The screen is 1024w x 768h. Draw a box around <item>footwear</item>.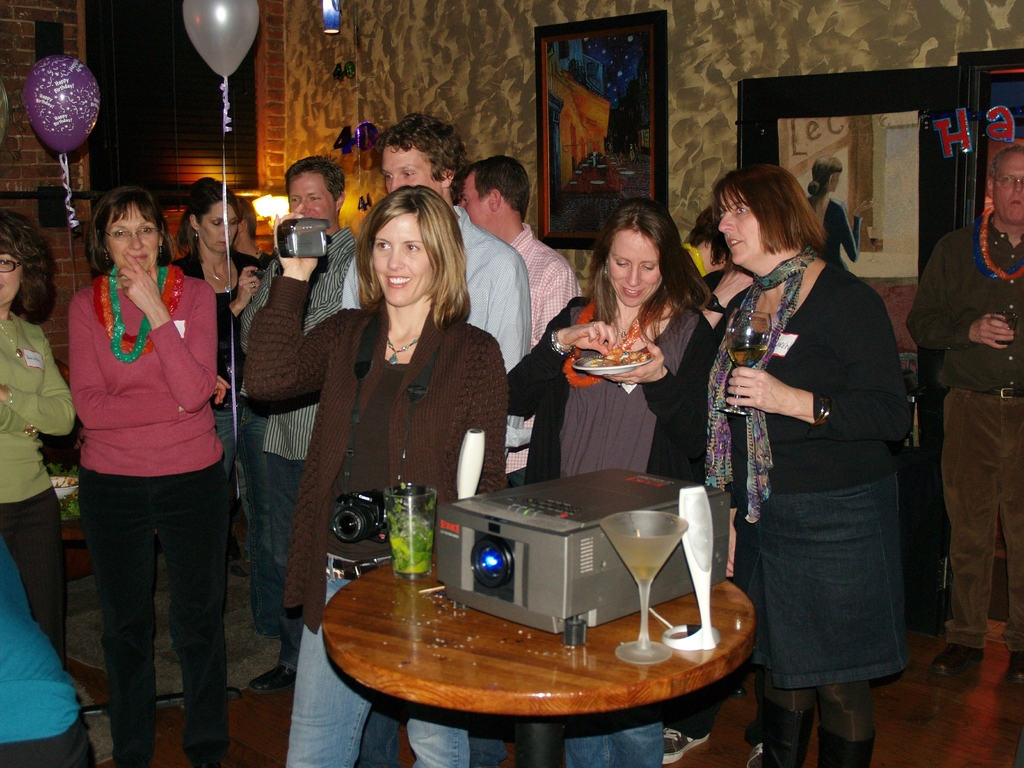
[x1=1005, y1=653, x2=1023, y2=681].
